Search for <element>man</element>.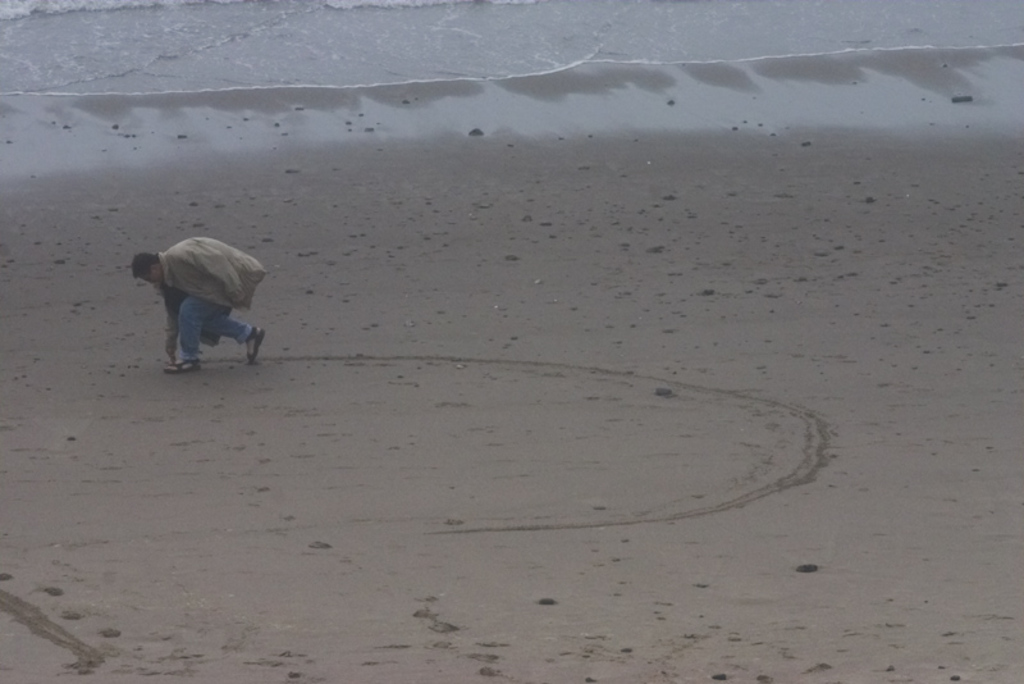
Found at (x1=134, y1=233, x2=276, y2=380).
